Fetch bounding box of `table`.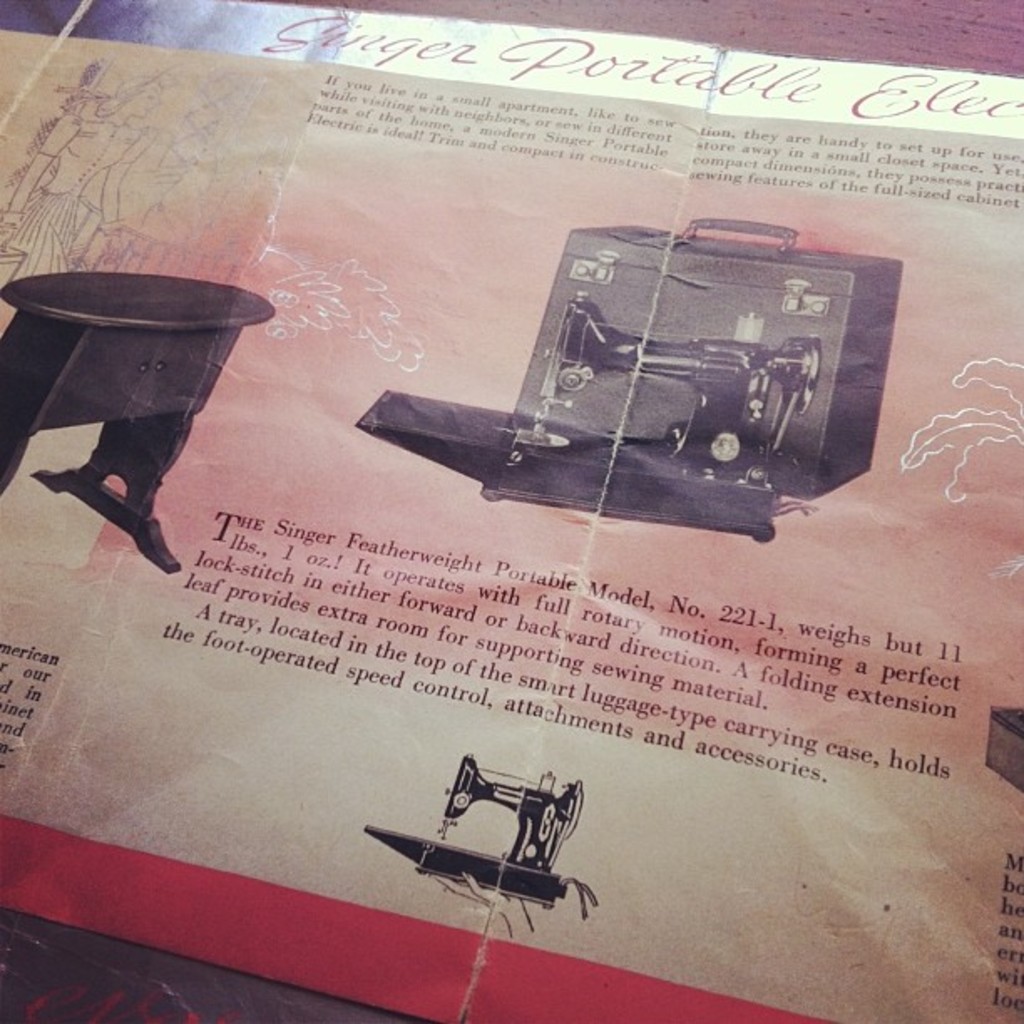
Bbox: box=[0, 0, 1017, 1022].
